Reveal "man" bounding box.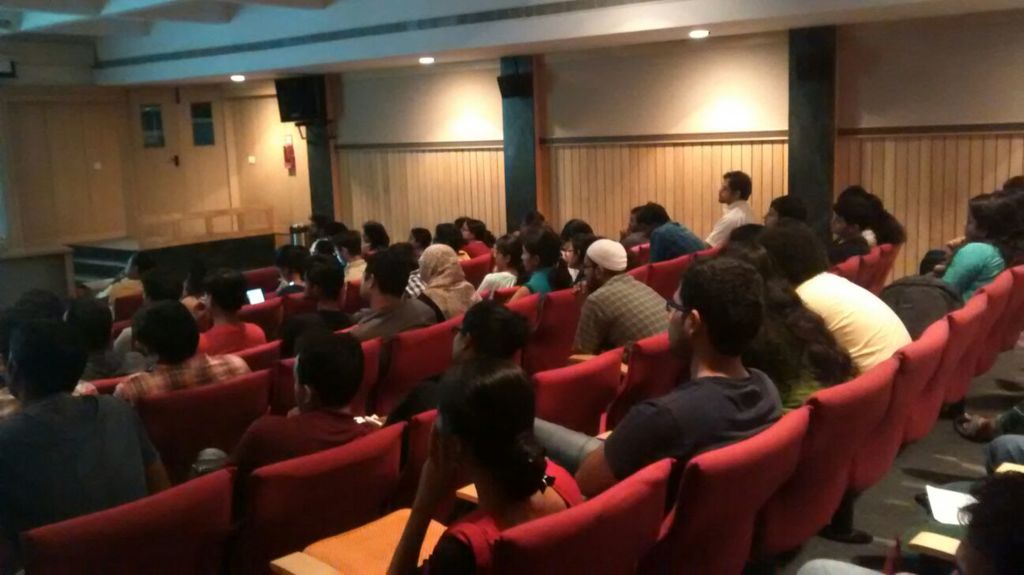
Revealed: 753, 217, 916, 372.
